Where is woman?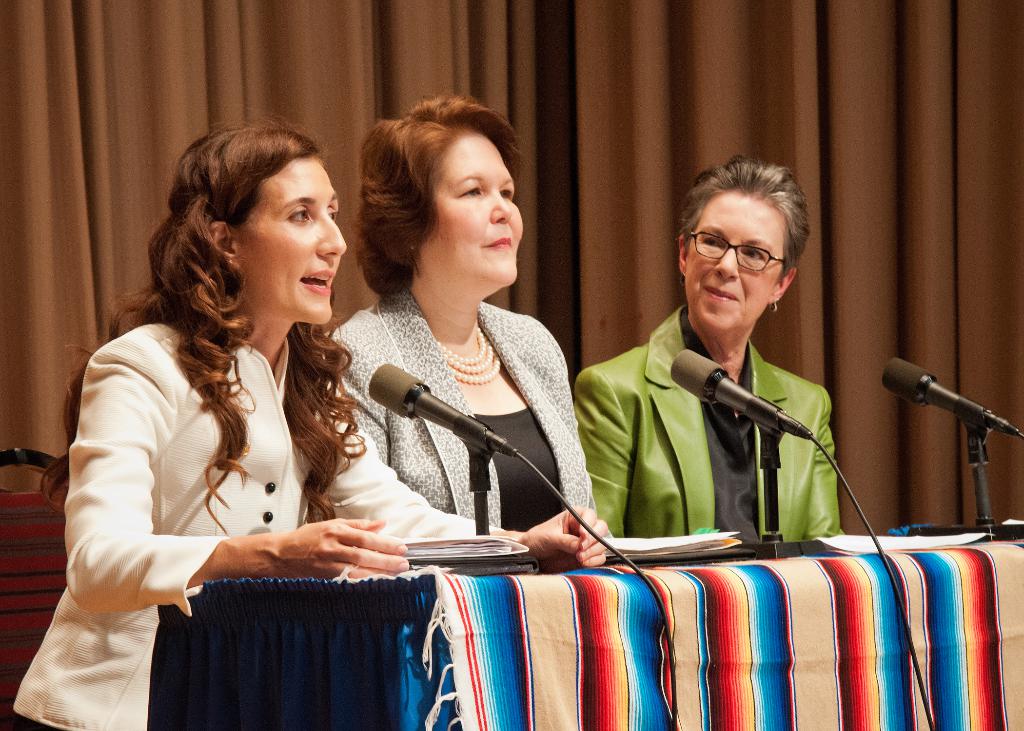
(325, 92, 620, 529).
